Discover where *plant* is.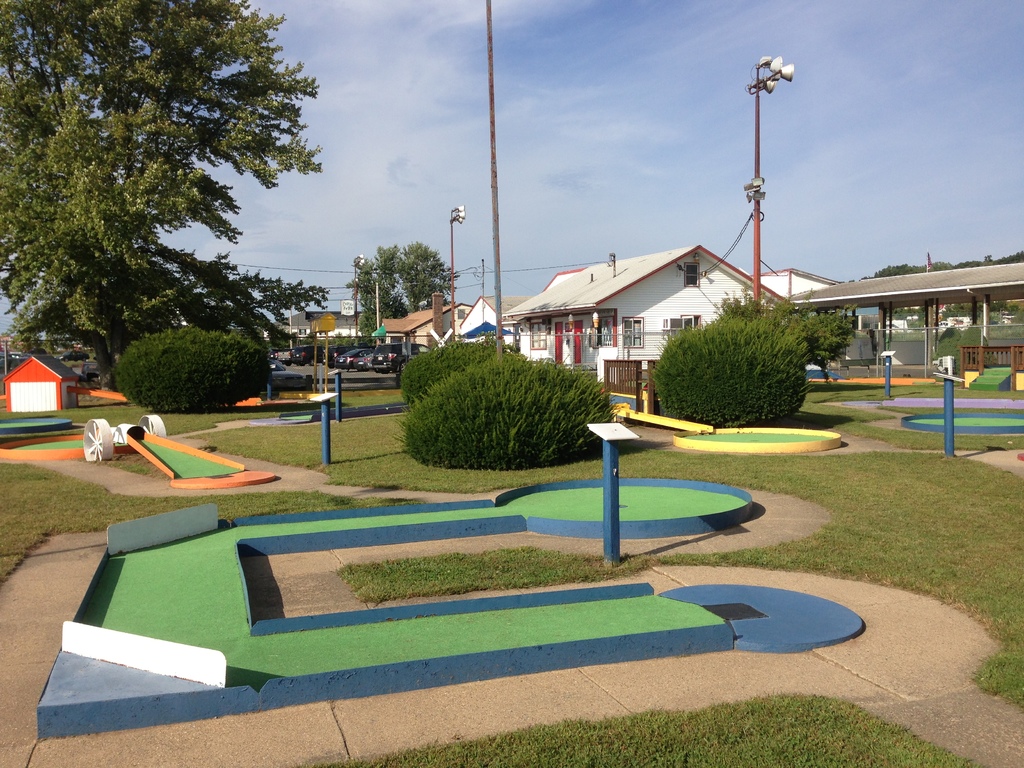
Discovered at 114, 327, 268, 410.
